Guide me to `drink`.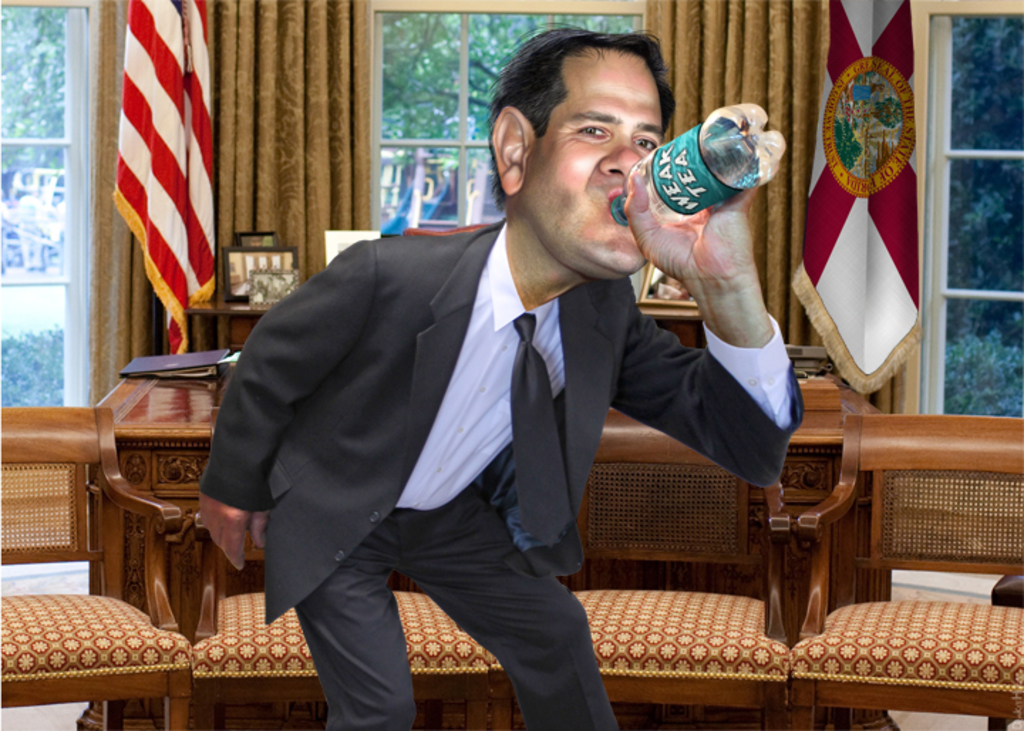
Guidance: (left=613, top=101, right=786, bottom=229).
